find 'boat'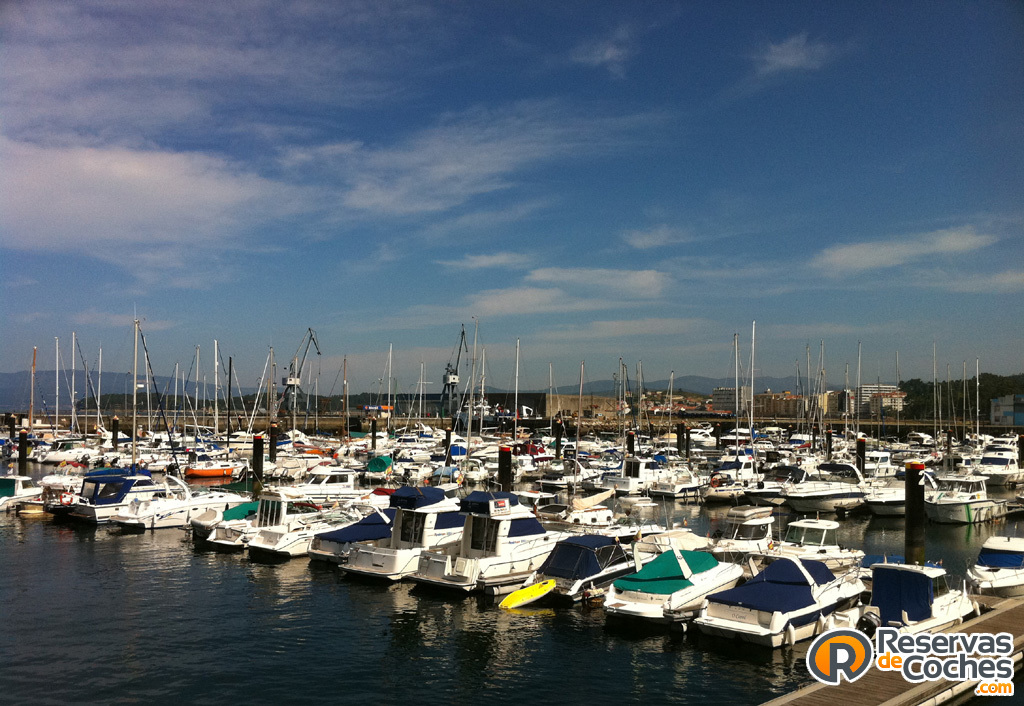
<bbox>991, 430, 1023, 461</bbox>
